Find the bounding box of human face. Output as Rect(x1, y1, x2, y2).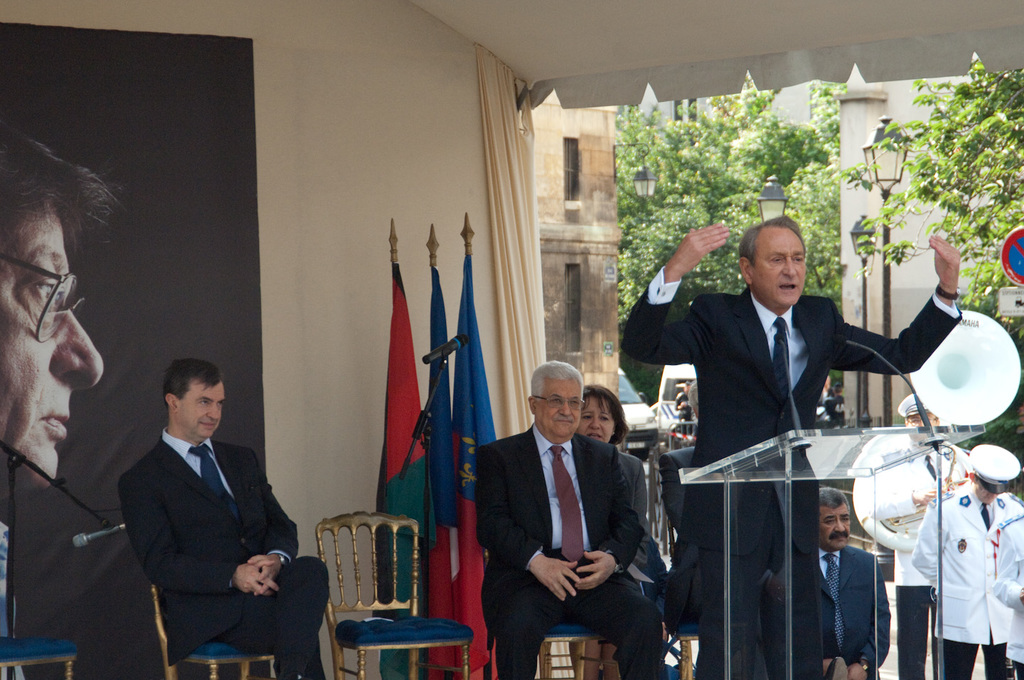
Rect(543, 373, 583, 434).
